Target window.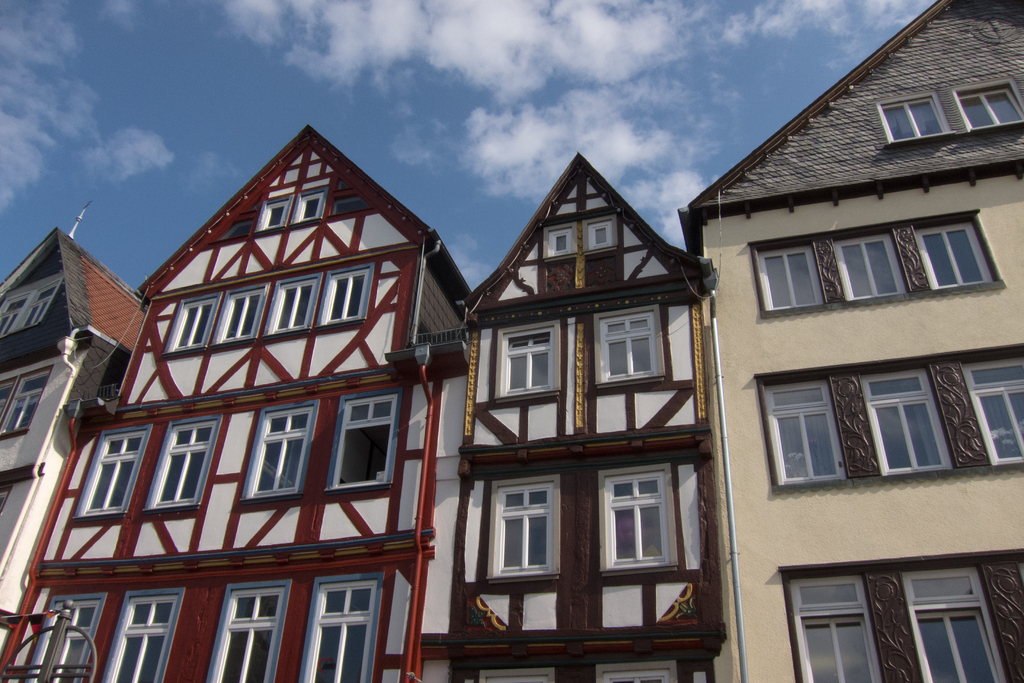
Target region: BBox(893, 572, 998, 682).
